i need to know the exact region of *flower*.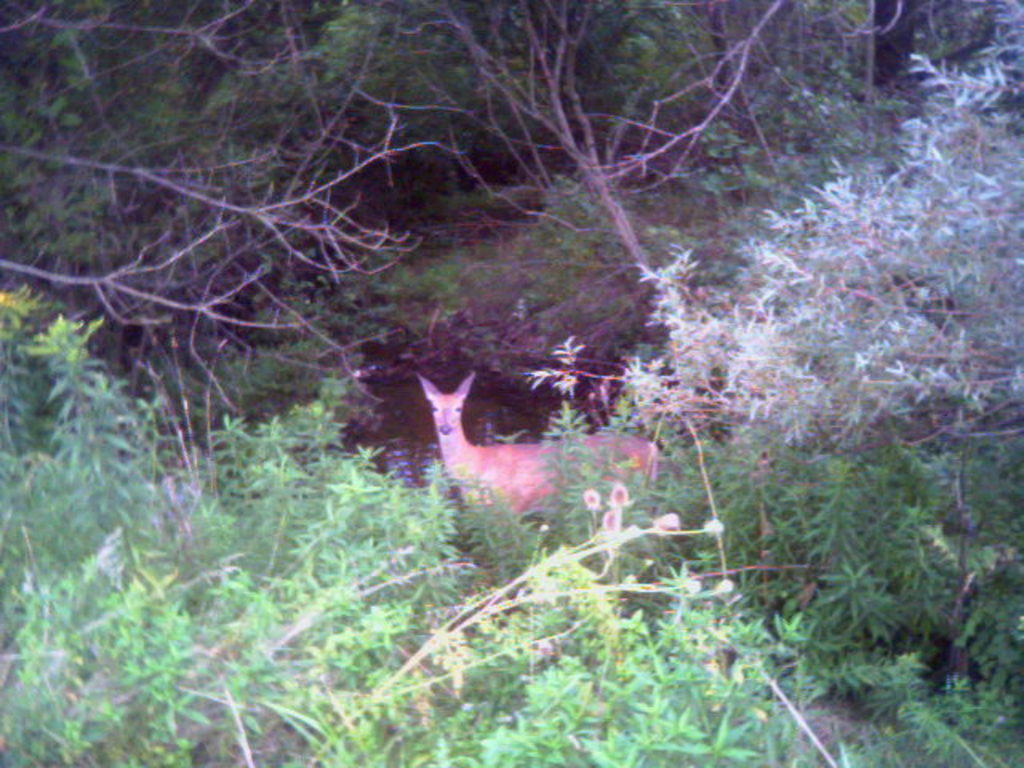
Region: 712,576,736,597.
